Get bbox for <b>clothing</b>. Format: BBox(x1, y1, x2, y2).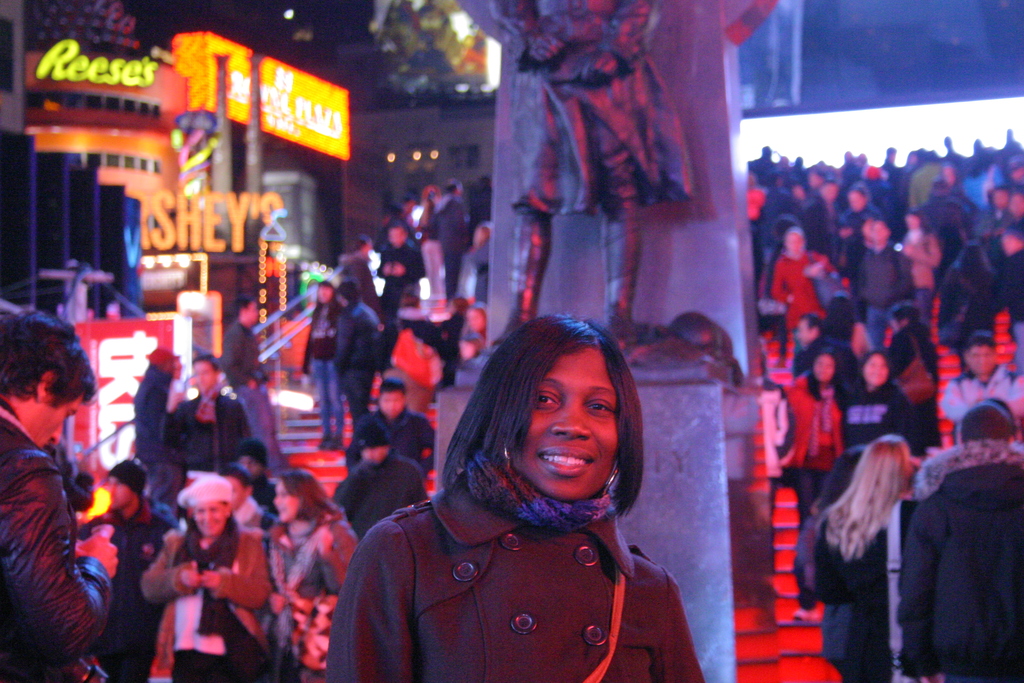
BBox(0, 415, 111, 682).
